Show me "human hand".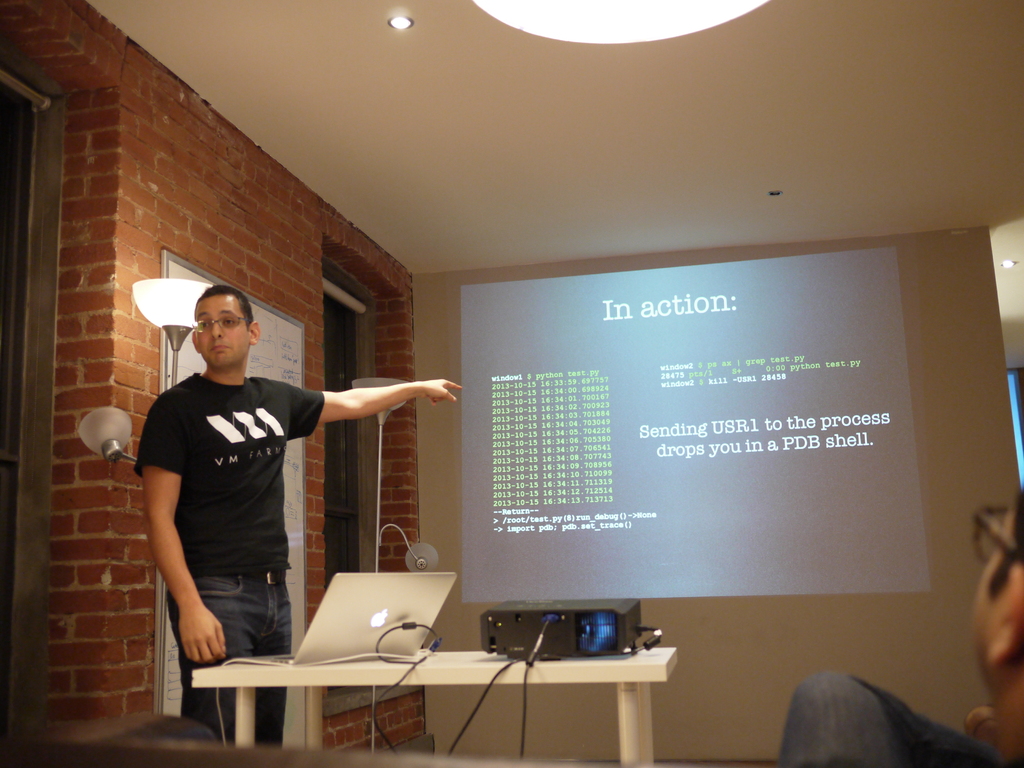
"human hand" is here: 421:376:465:410.
